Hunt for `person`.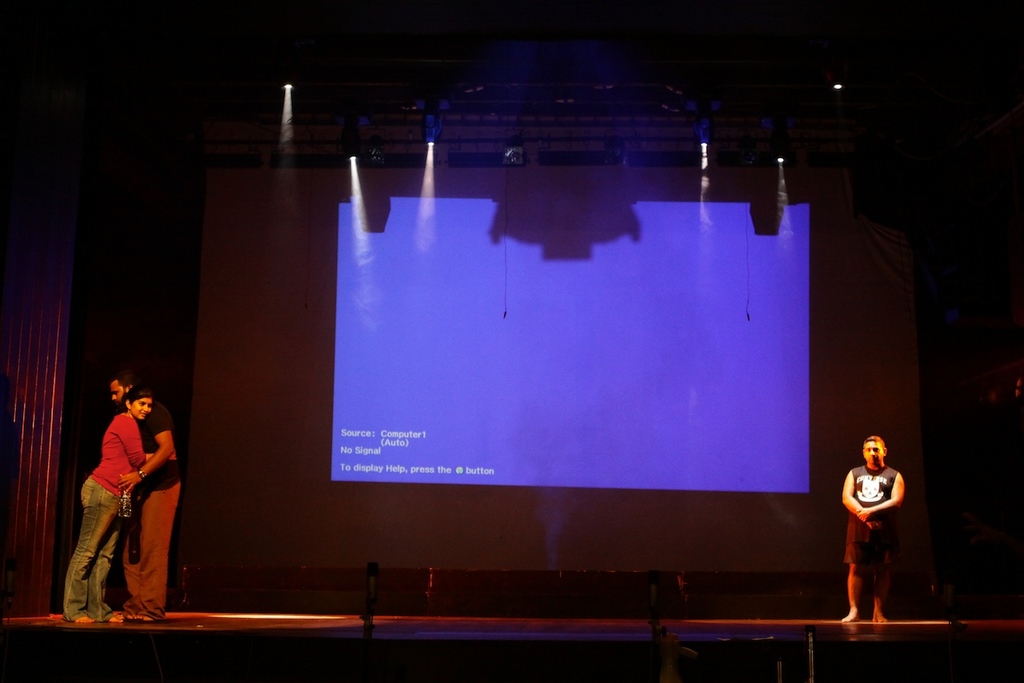
Hunted down at 63 387 177 623.
